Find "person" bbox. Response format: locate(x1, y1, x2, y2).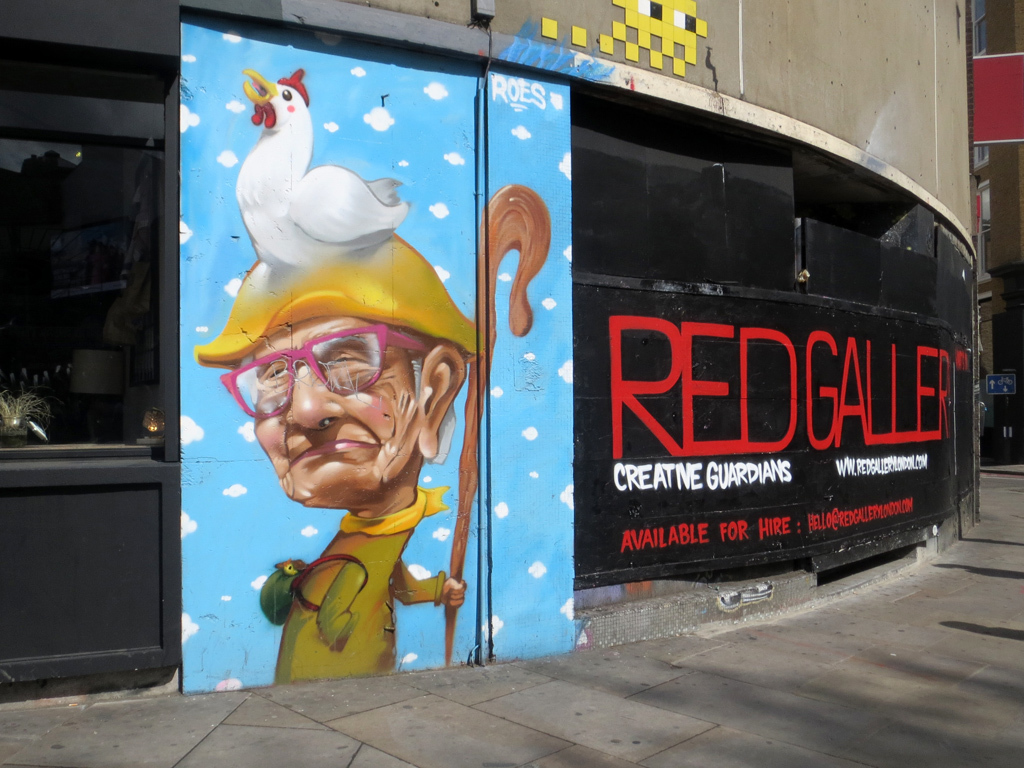
locate(189, 172, 474, 656).
